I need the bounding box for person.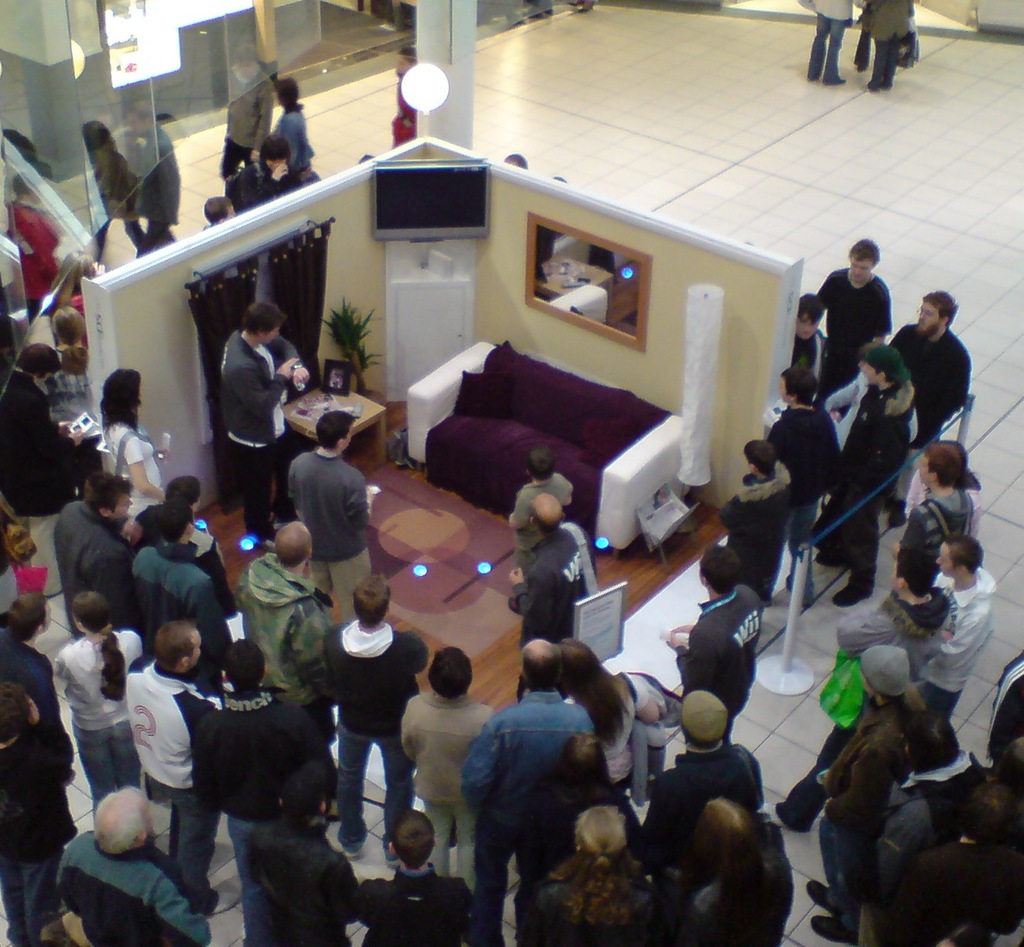
Here it is: <box>266,69,316,176</box>.
